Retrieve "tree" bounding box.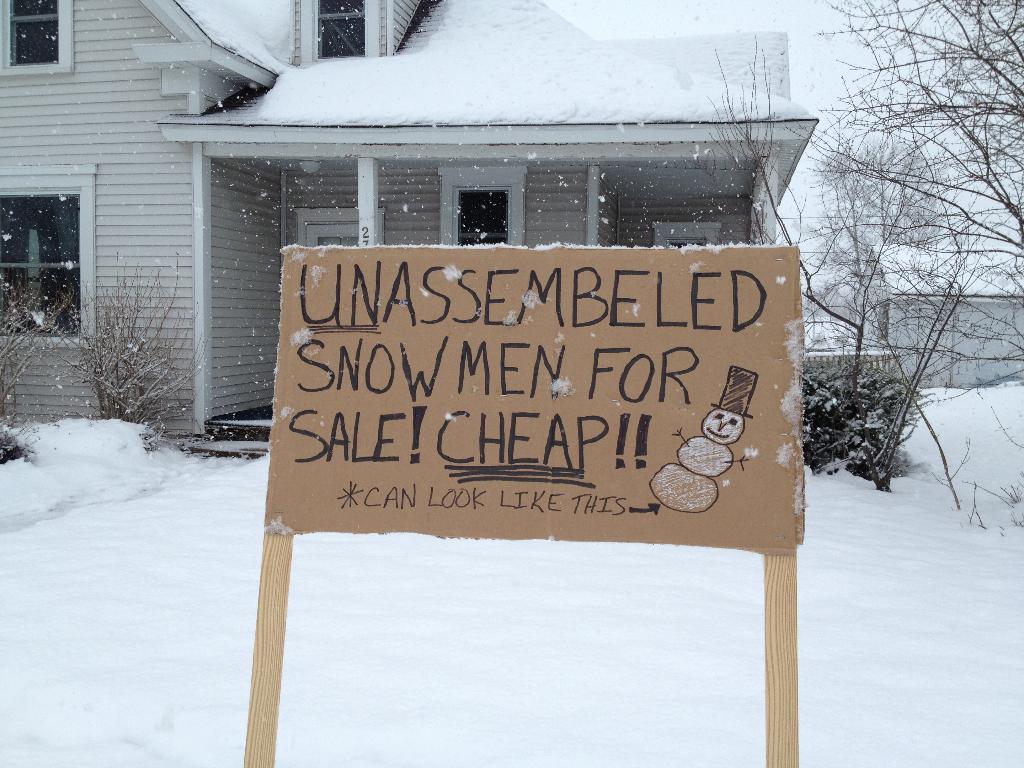
Bounding box: [x1=801, y1=148, x2=939, y2=299].
